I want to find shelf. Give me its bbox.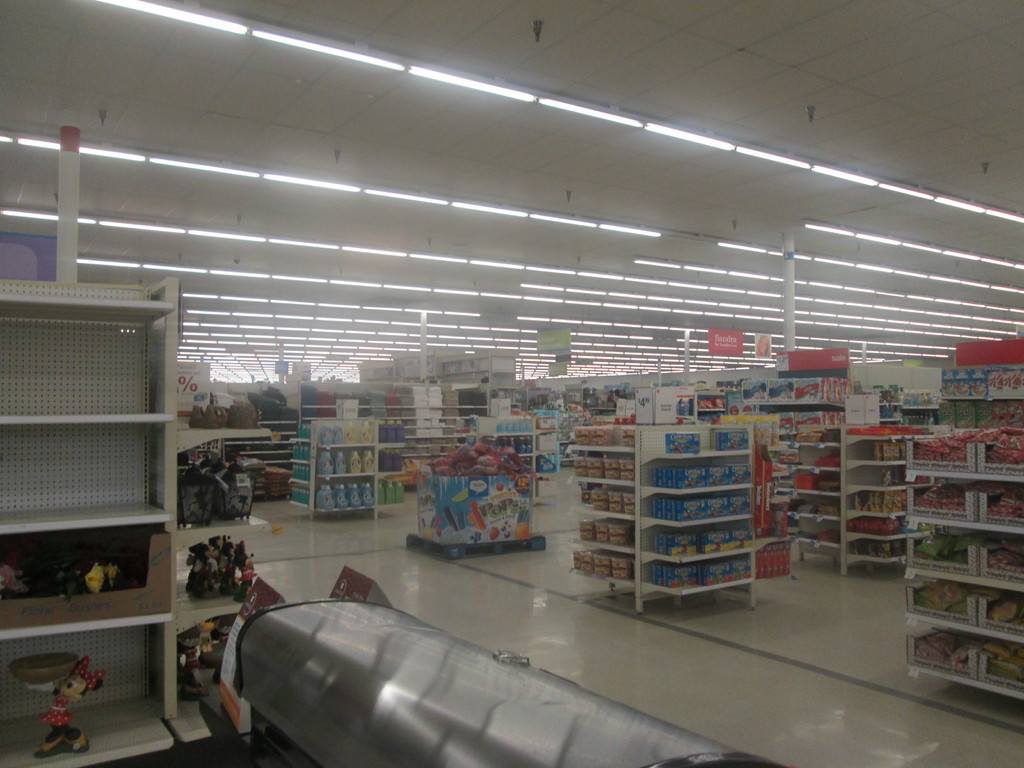
bbox(534, 420, 561, 500).
